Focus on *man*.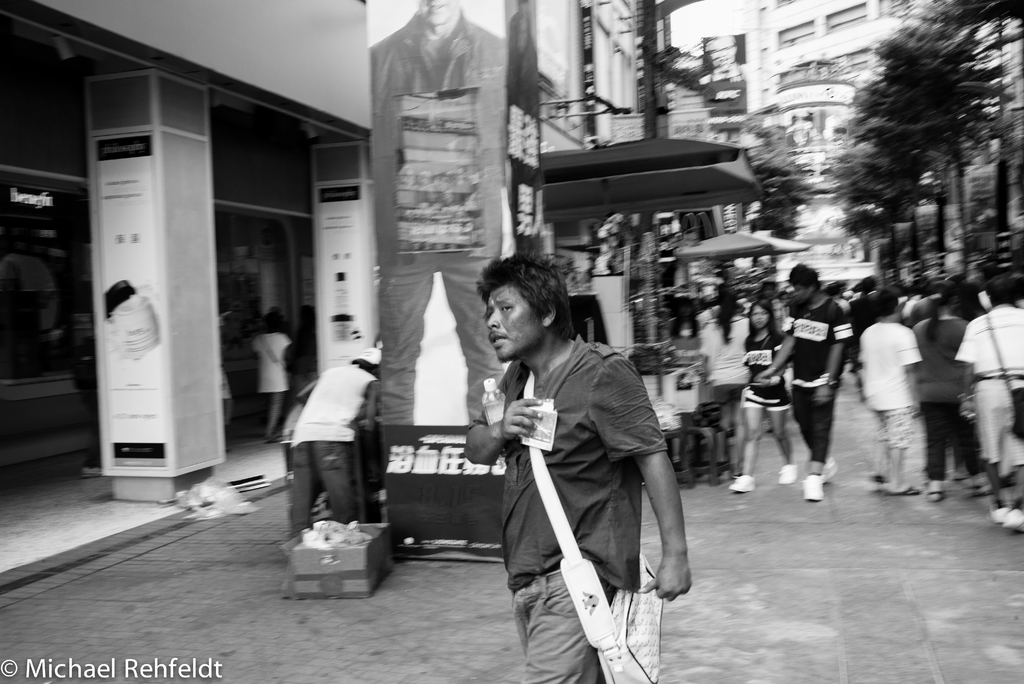
Focused at 367, 0, 505, 425.
